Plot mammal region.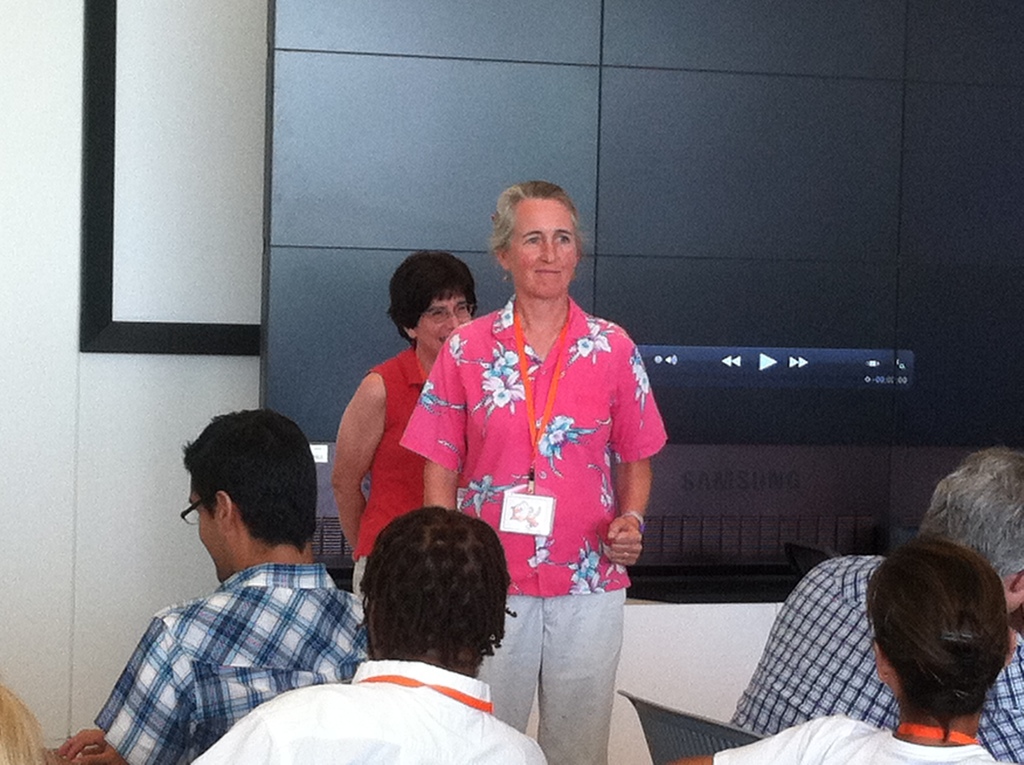
Plotted at {"x1": 58, "y1": 400, "x2": 364, "y2": 764}.
